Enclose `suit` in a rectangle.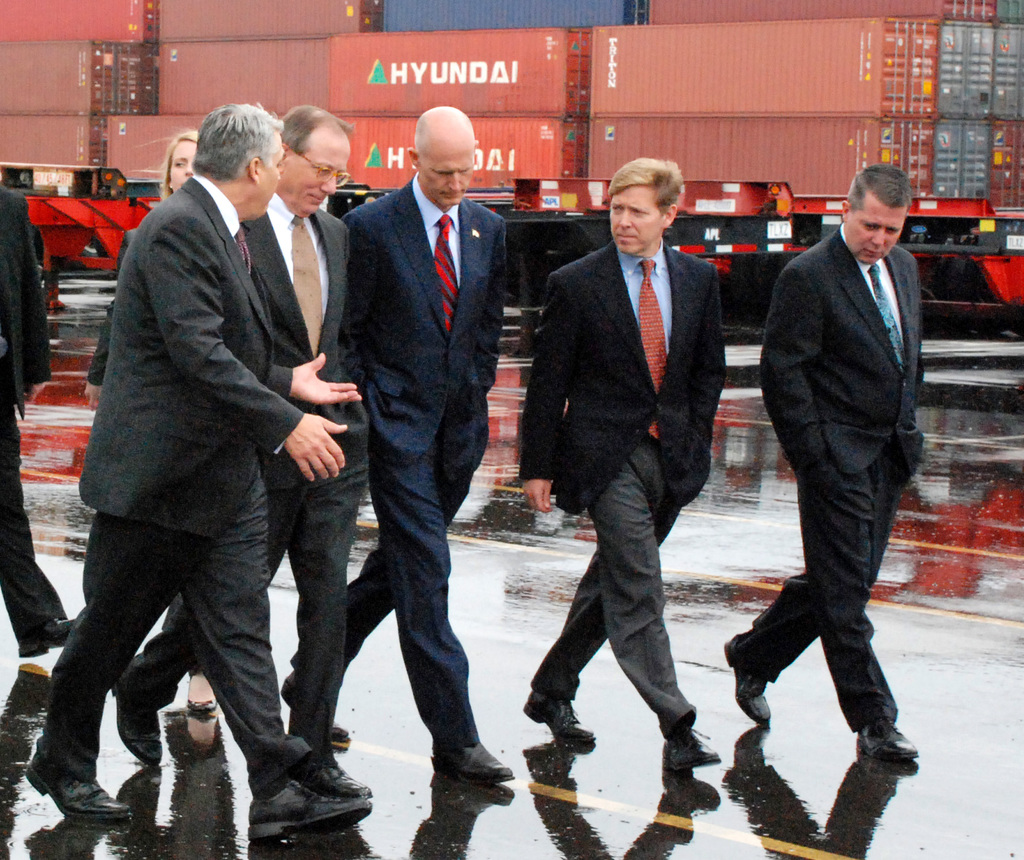
<box>24,175,308,830</box>.
